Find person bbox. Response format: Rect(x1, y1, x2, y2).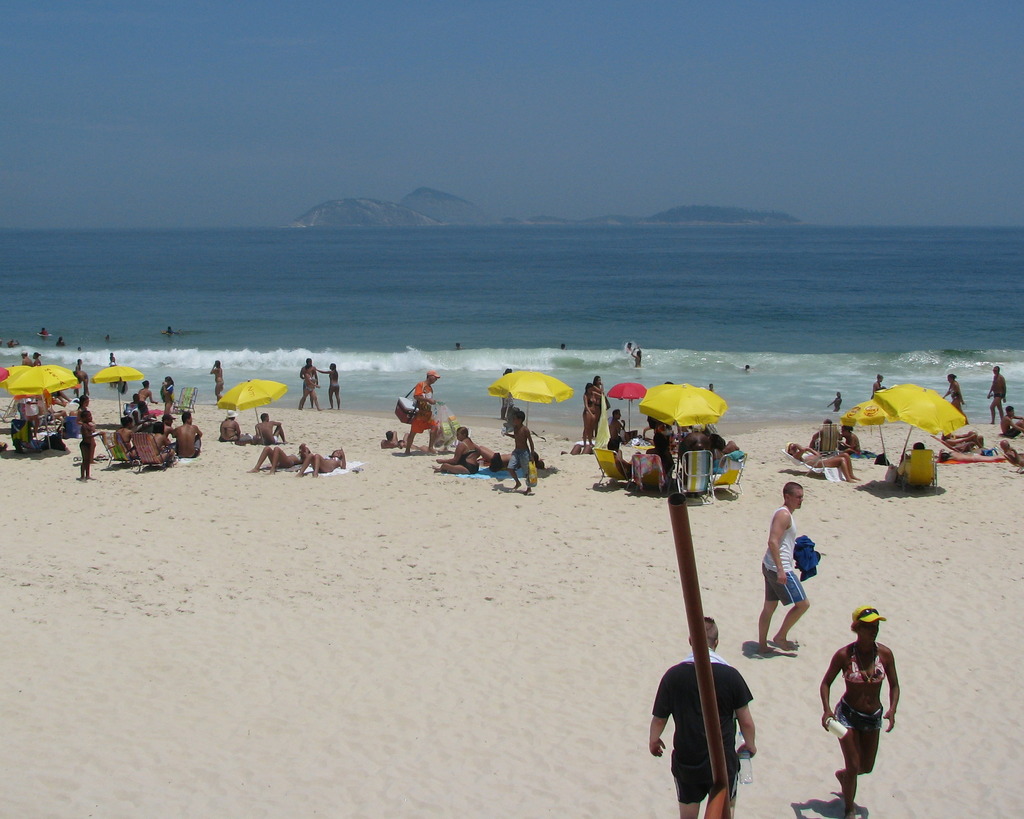
Rect(78, 410, 102, 483).
